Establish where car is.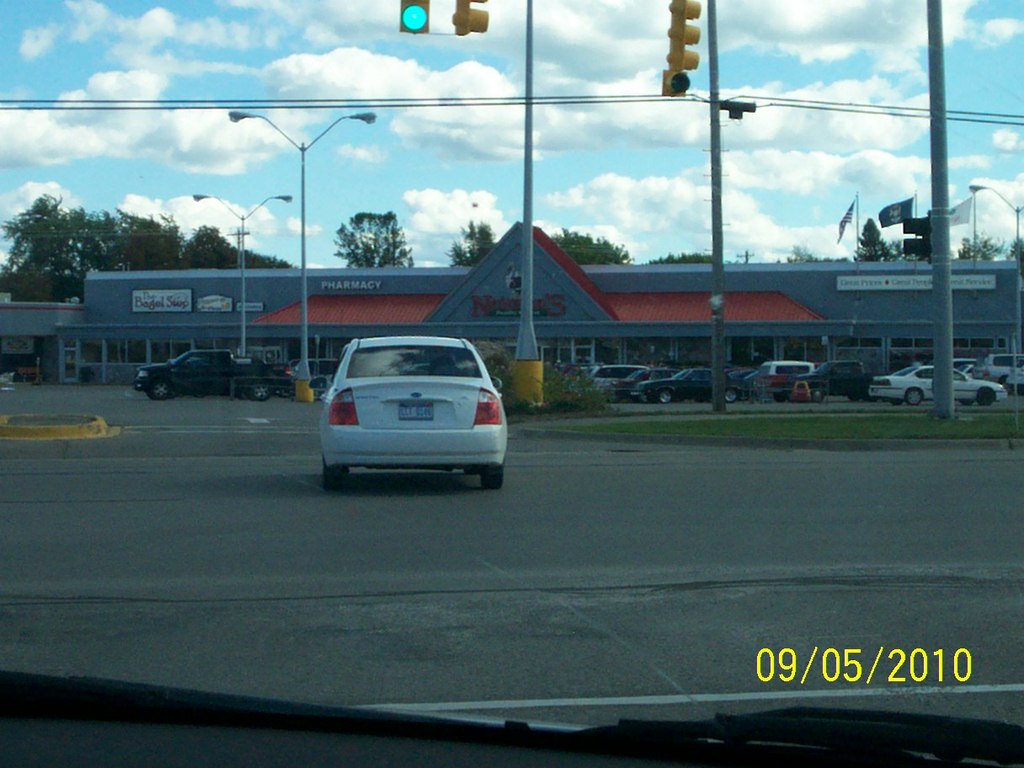
Established at 317 330 504 485.
